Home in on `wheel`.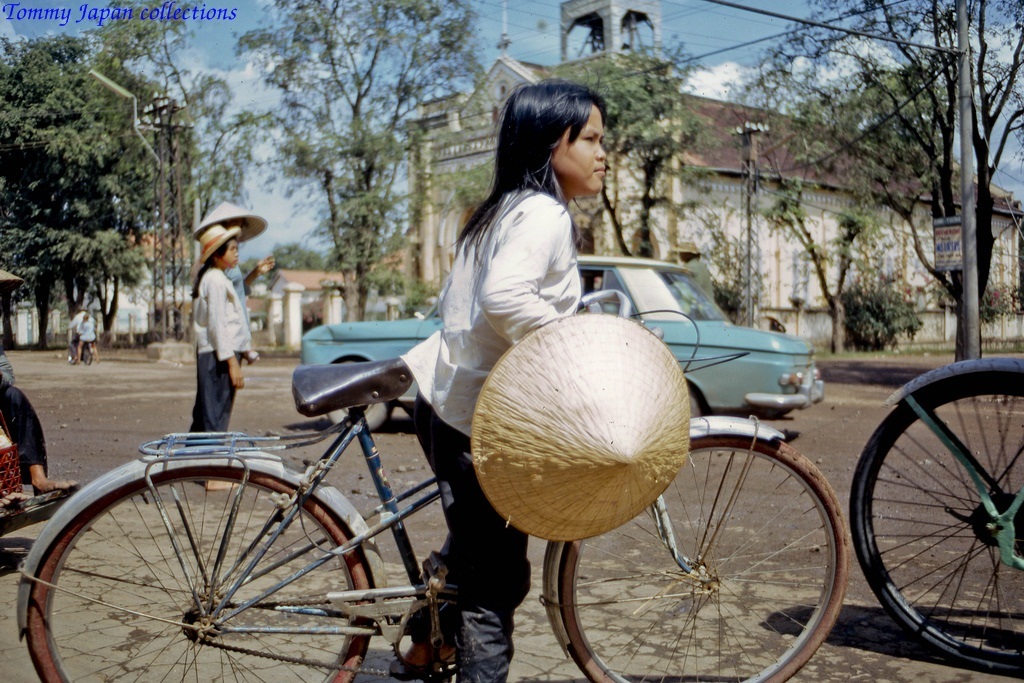
Homed in at [323, 357, 397, 430].
